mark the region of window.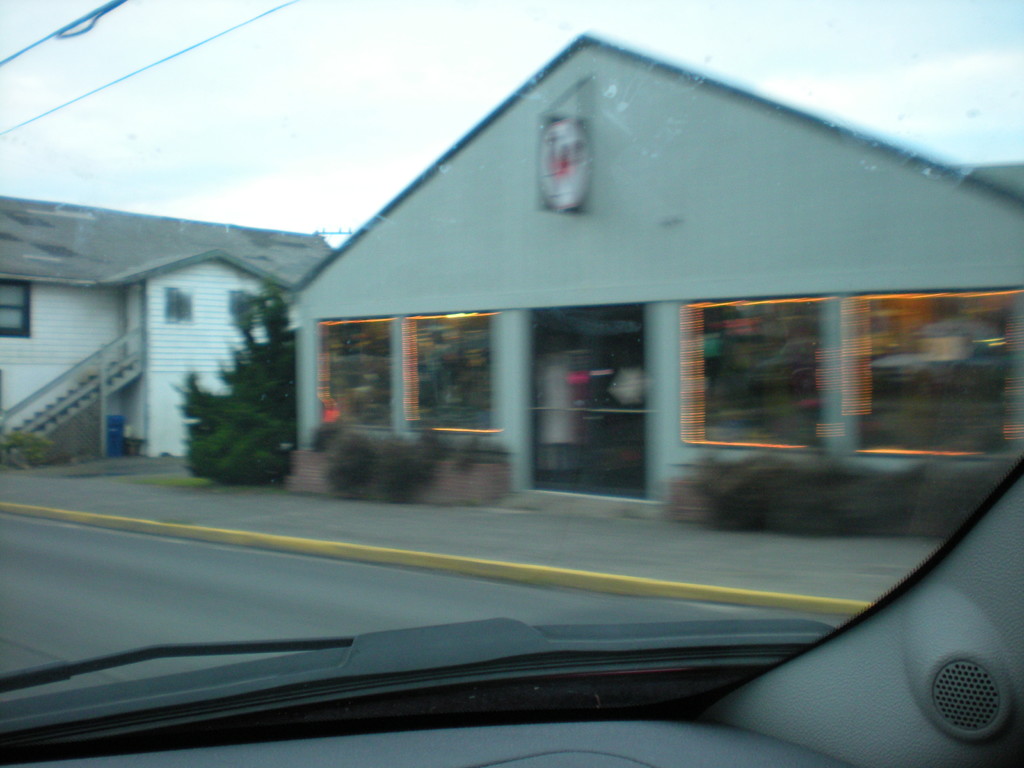
Region: 318, 320, 397, 428.
